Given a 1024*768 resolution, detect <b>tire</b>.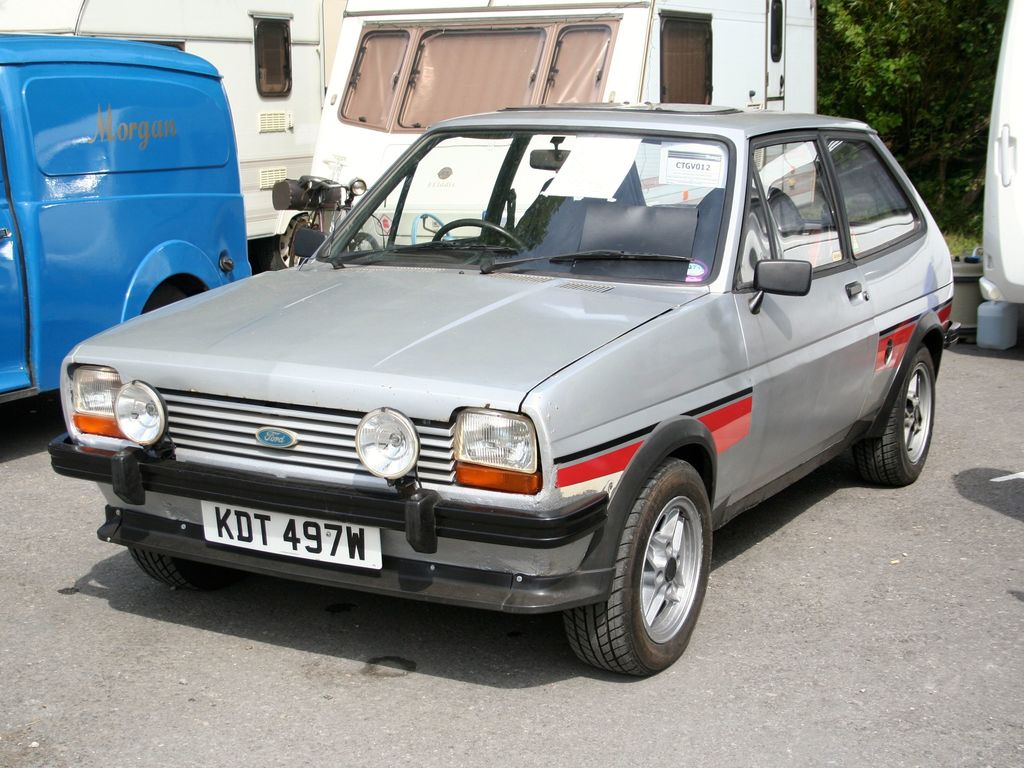
left=255, top=212, right=311, bottom=270.
